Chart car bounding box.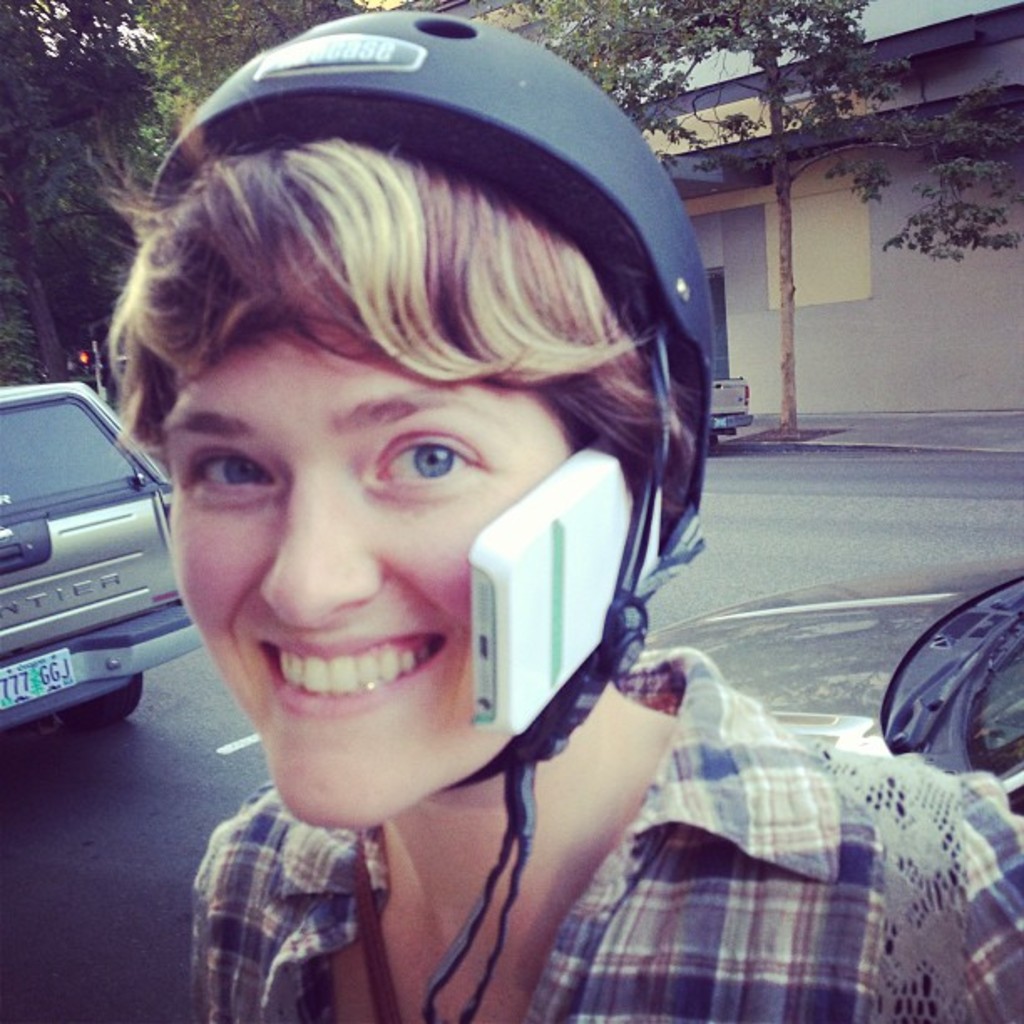
Charted: 0,375,207,723.
